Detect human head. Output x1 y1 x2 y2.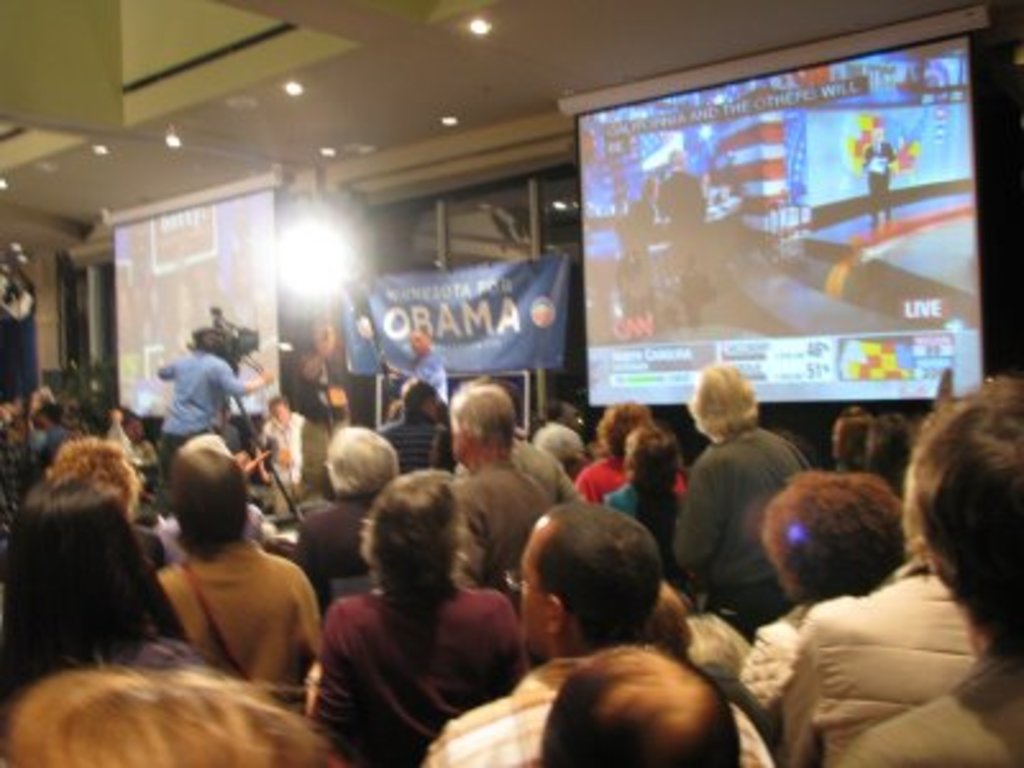
832 404 873 461.
